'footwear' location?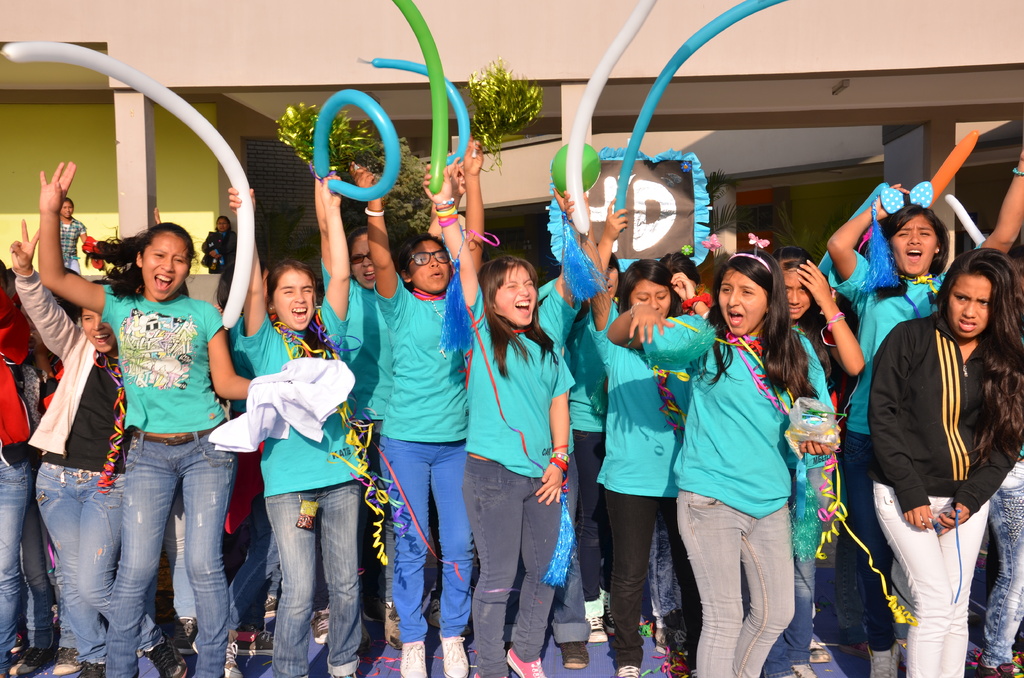
bbox(867, 647, 899, 677)
